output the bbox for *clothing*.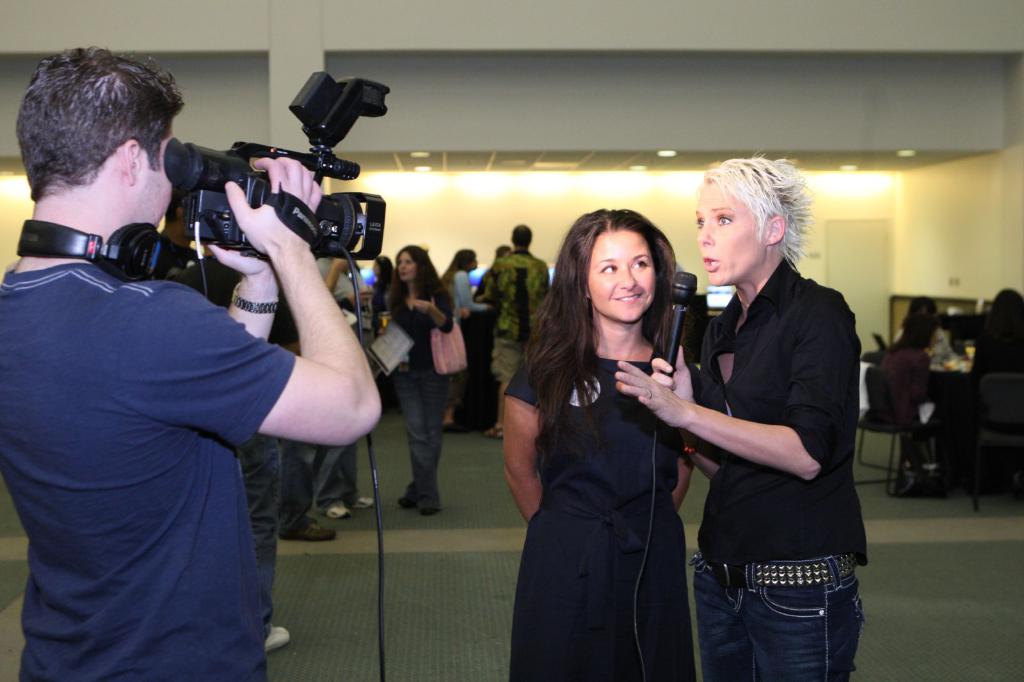
{"x1": 884, "y1": 341, "x2": 935, "y2": 431}.
